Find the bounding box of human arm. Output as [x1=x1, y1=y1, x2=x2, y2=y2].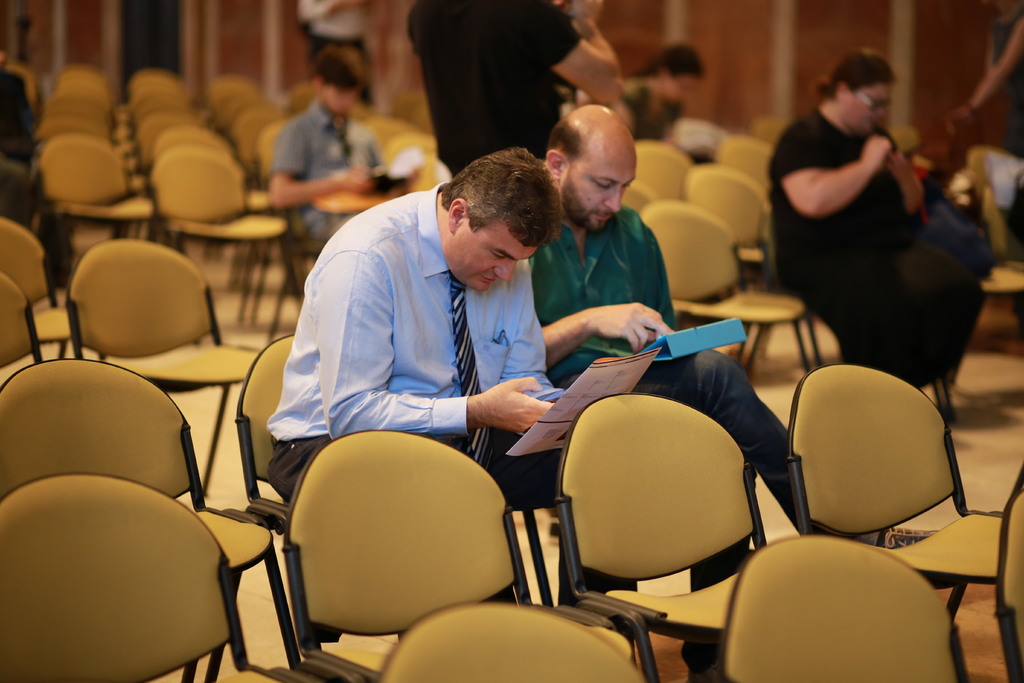
[x1=543, y1=0, x2=630, y2=110].
